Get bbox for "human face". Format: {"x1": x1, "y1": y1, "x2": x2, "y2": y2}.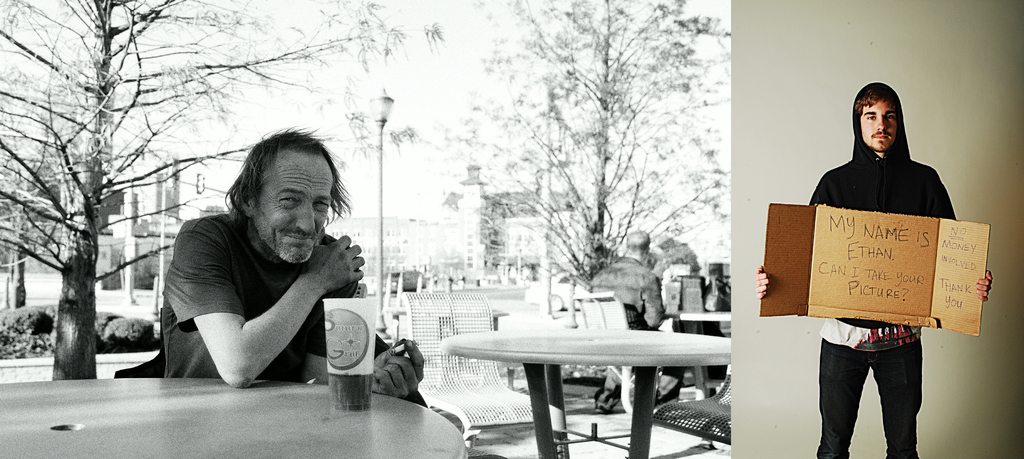
{"x1": 857, "y1": 93, "x2": 902, "y2": 152}.
